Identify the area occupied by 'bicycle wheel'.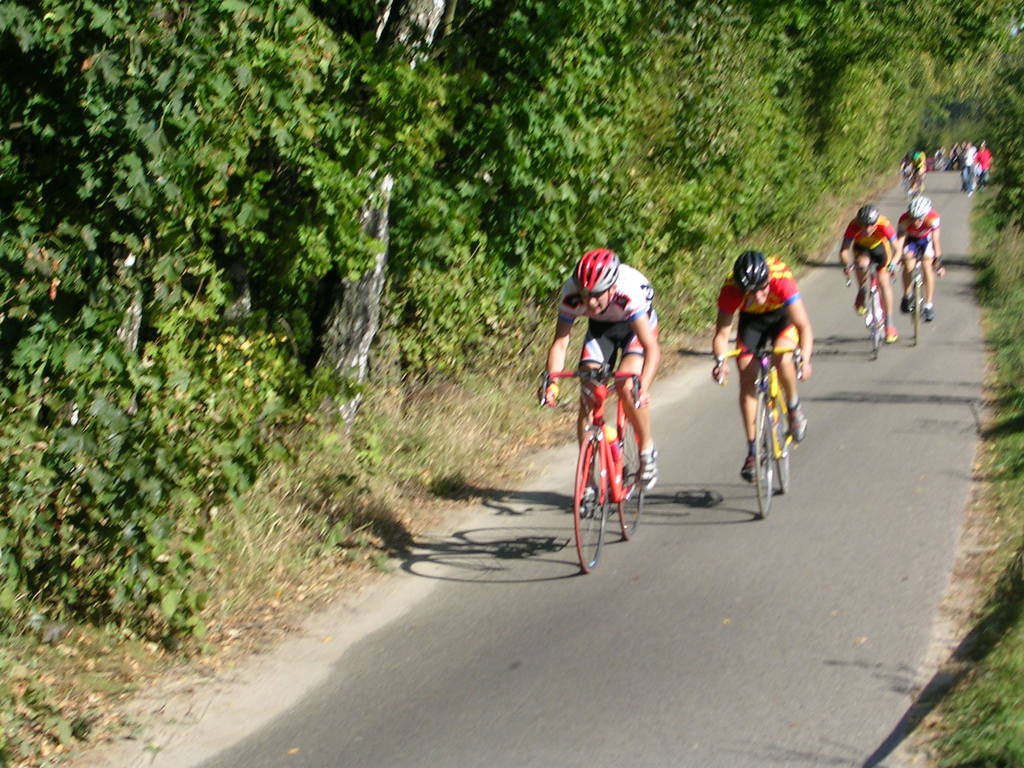
Area: (913,286,921,348).
